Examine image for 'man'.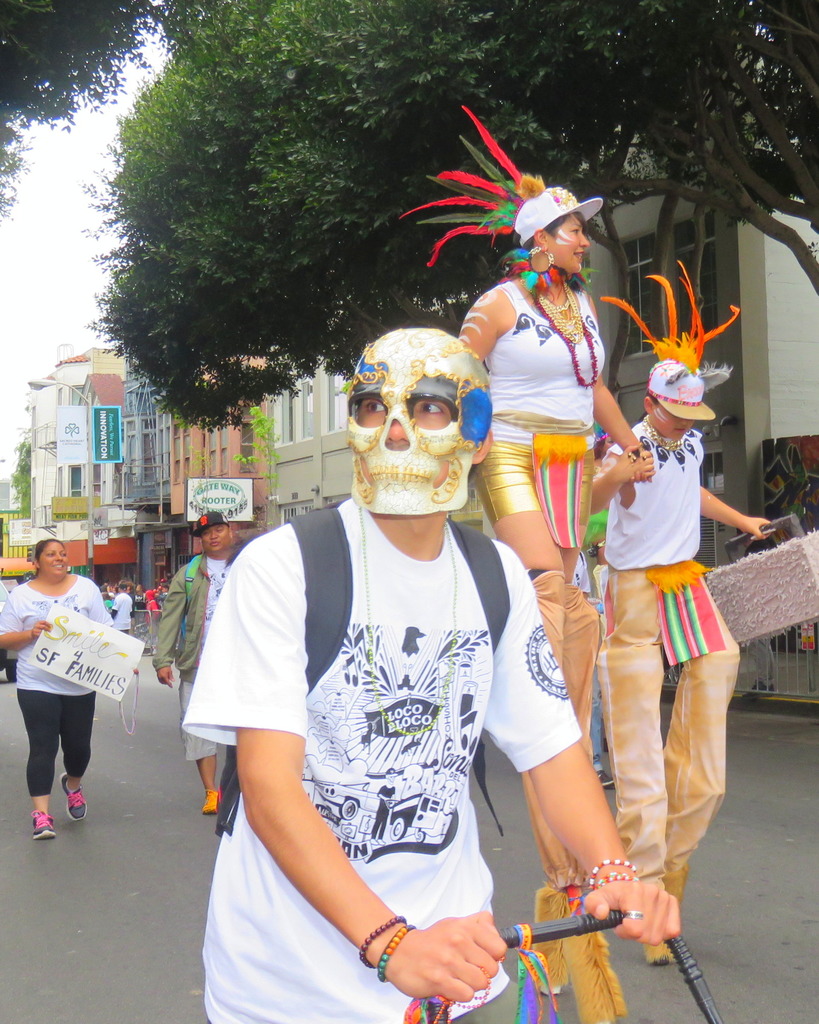
Examination result: 109 585 134 637.
